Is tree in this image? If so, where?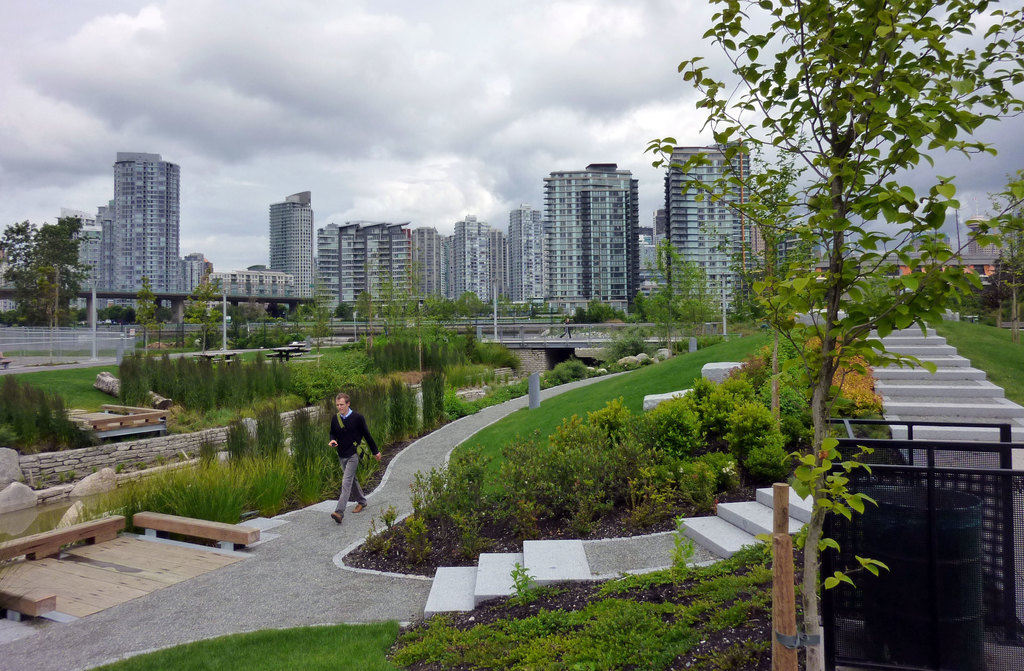
Yes, at 307,267,332,349.
